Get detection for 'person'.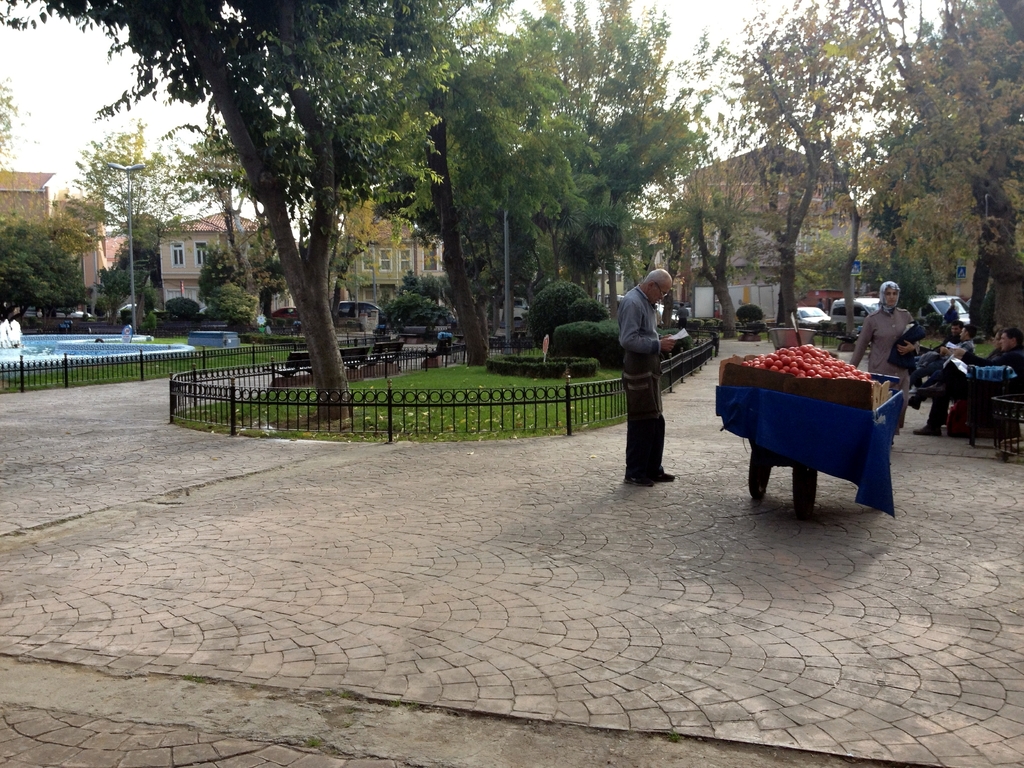
Detection: BBox(906, 323, 976, 396).
